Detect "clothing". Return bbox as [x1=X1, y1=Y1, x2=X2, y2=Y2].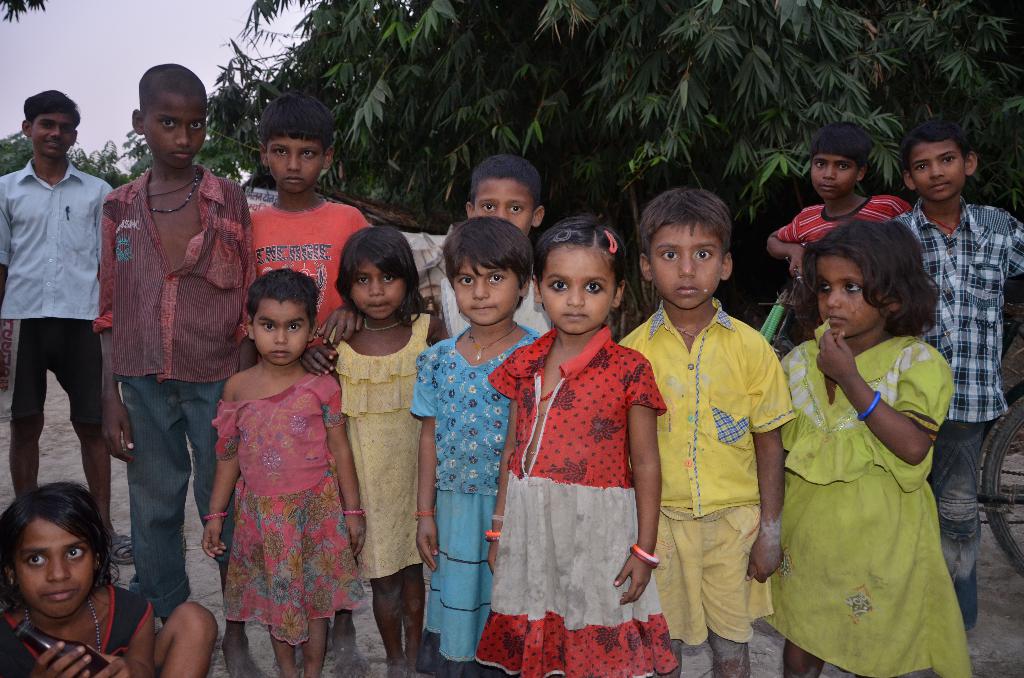
[x1=0, y1=161, x2=124, y2=423].
